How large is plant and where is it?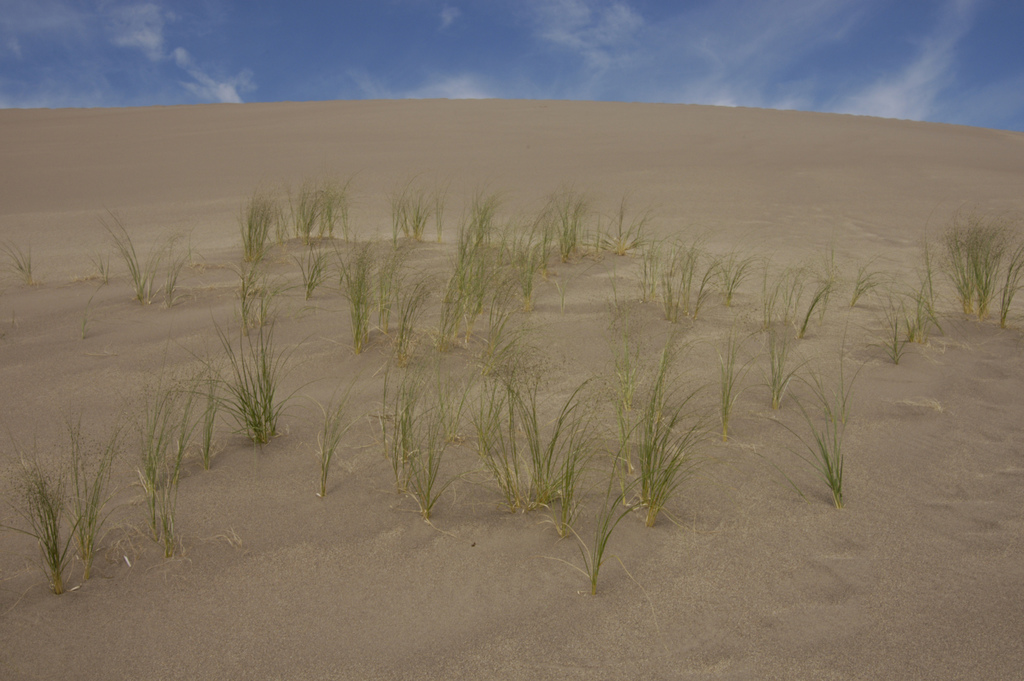
Bounding box: pyautogui.locateOnScreen(764, 359, 863, 504).
